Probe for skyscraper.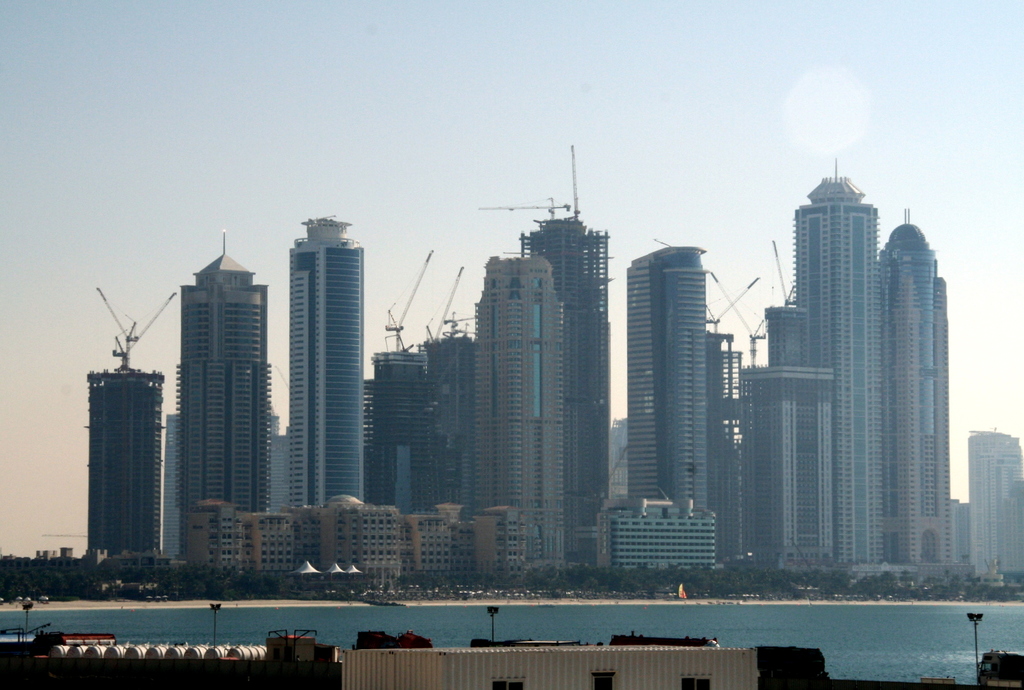
Probe result: {"x1": 796, "y1": 159, "x2": 951, "y2": 560}.
